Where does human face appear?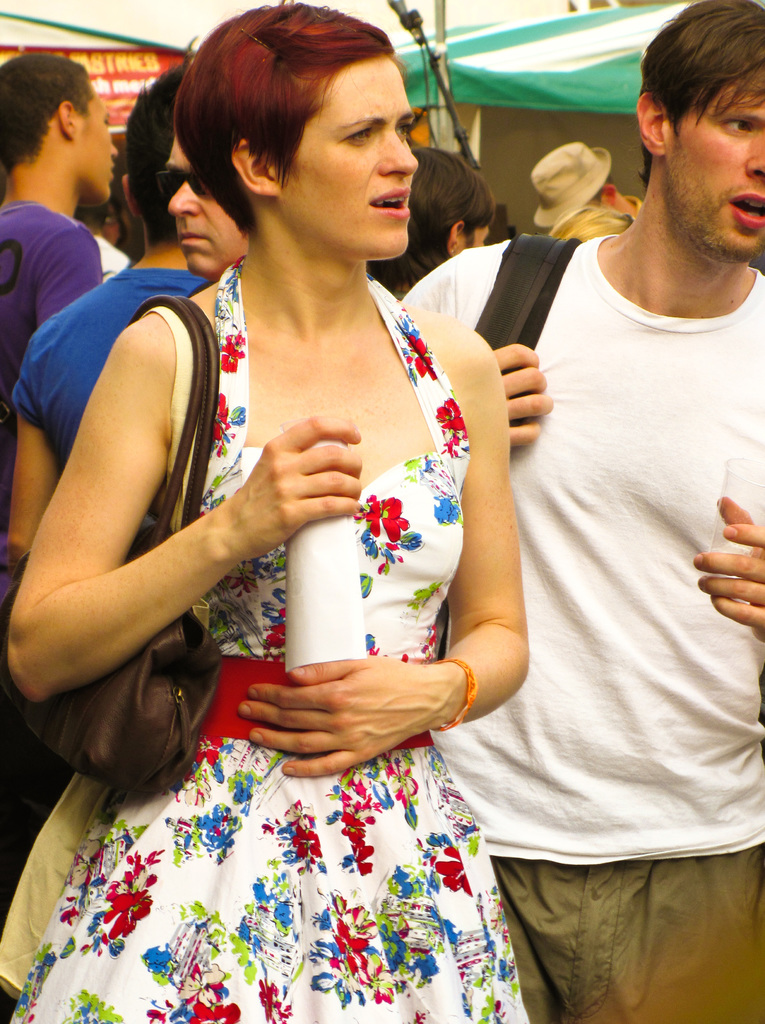
Appears at 163/131/245/279.
